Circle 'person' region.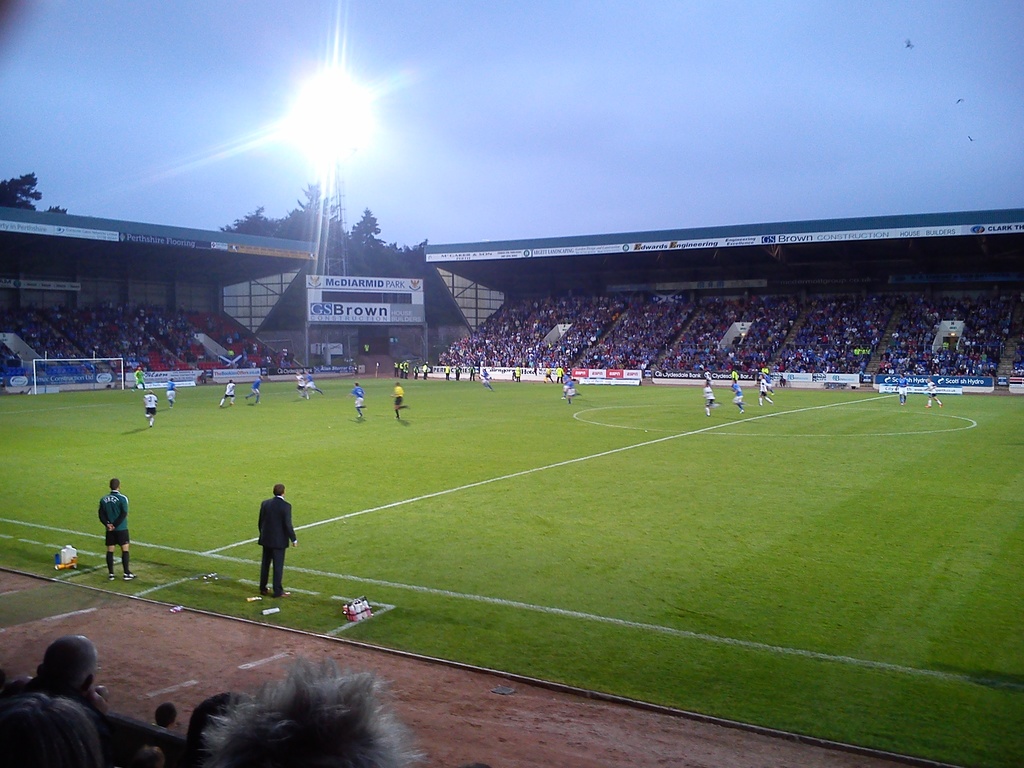
Region: [x1=5, y1=691, x2=106, y2=767].
